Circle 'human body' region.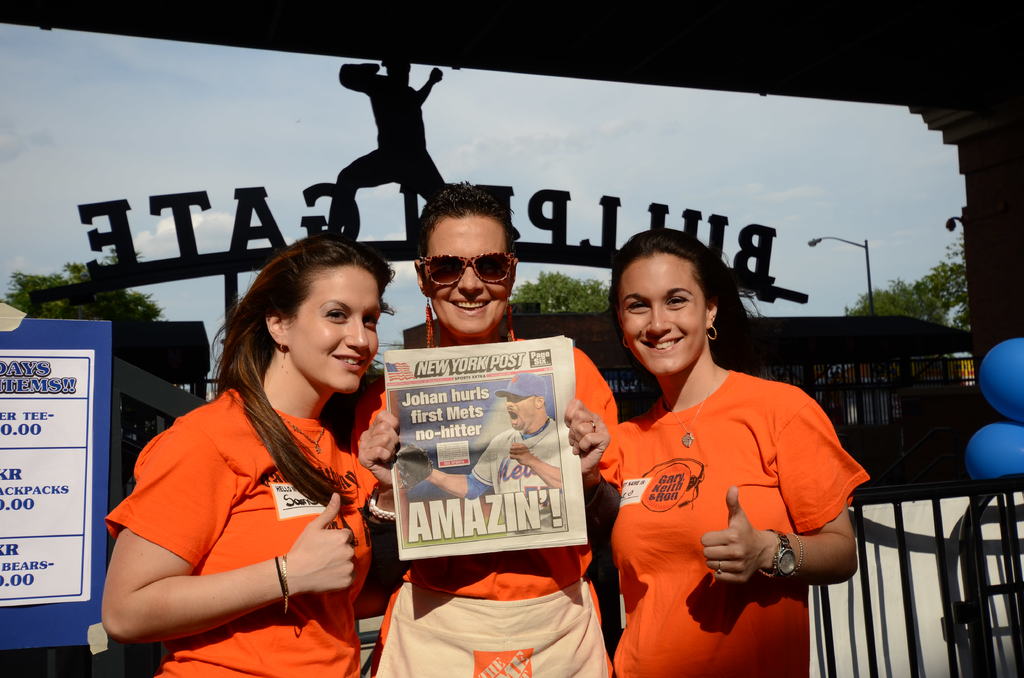
Region: (left=580, top=226, right=869, bottom=677).
